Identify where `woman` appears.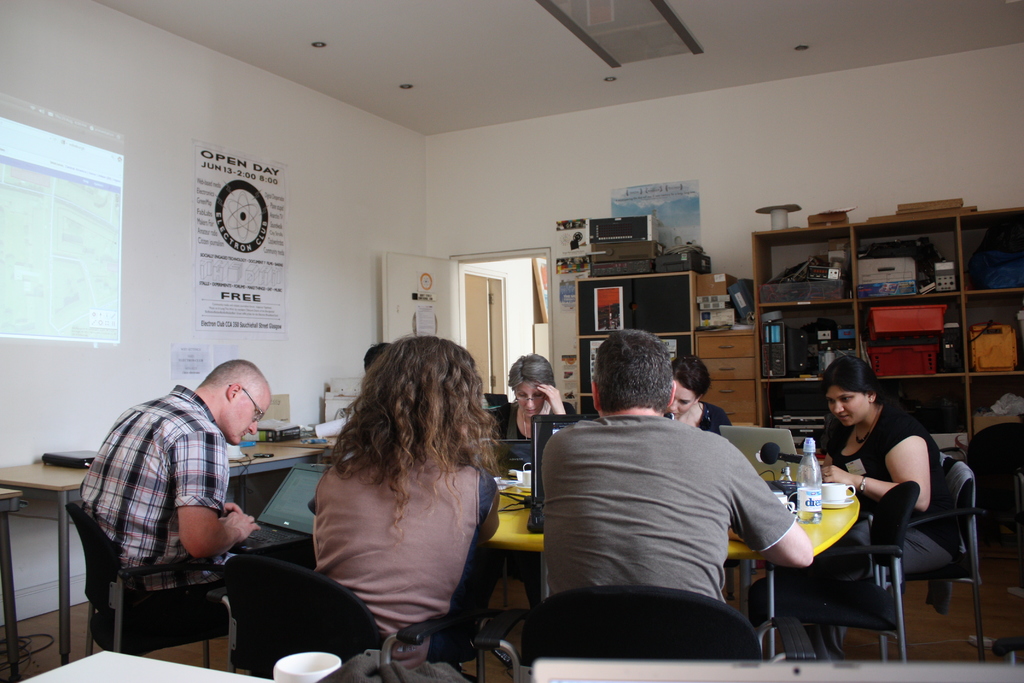
Appears at pyautogui.locateOnScreen(762, 353, 973, 664).
